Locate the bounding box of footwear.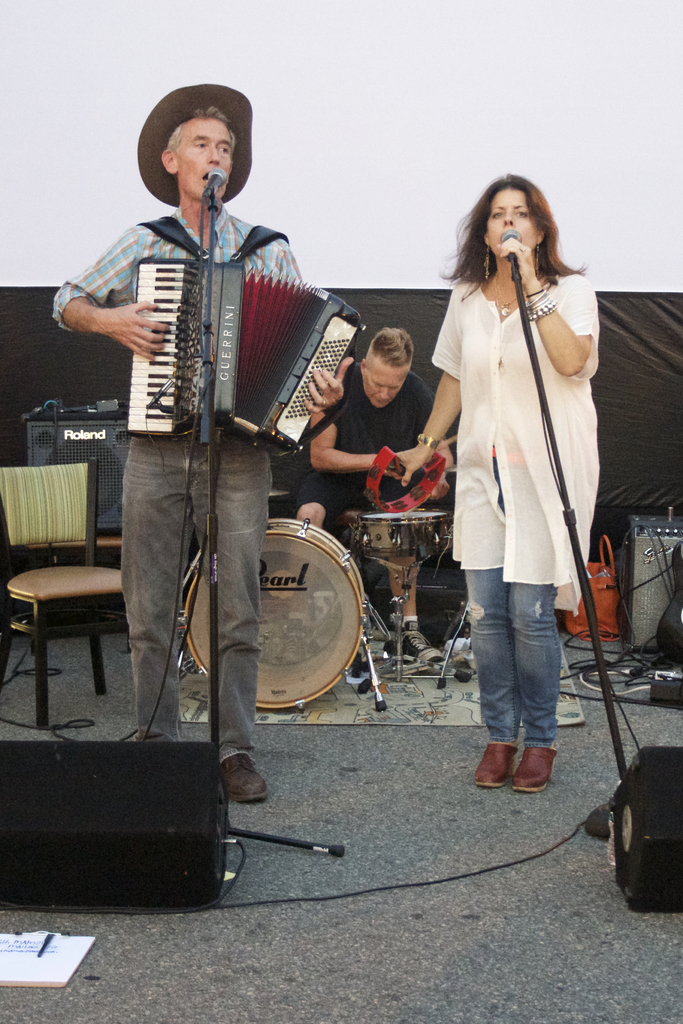
Bounding box: 470,748,516,784.
